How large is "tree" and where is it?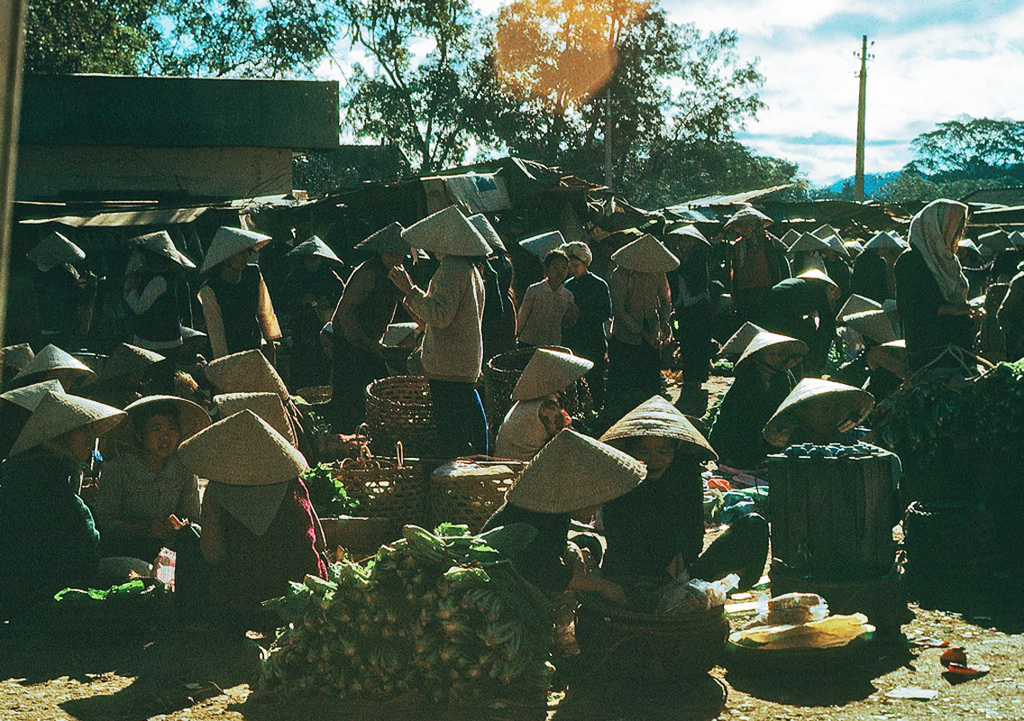
Bounding box: detection(504, 1, 775, 210).
